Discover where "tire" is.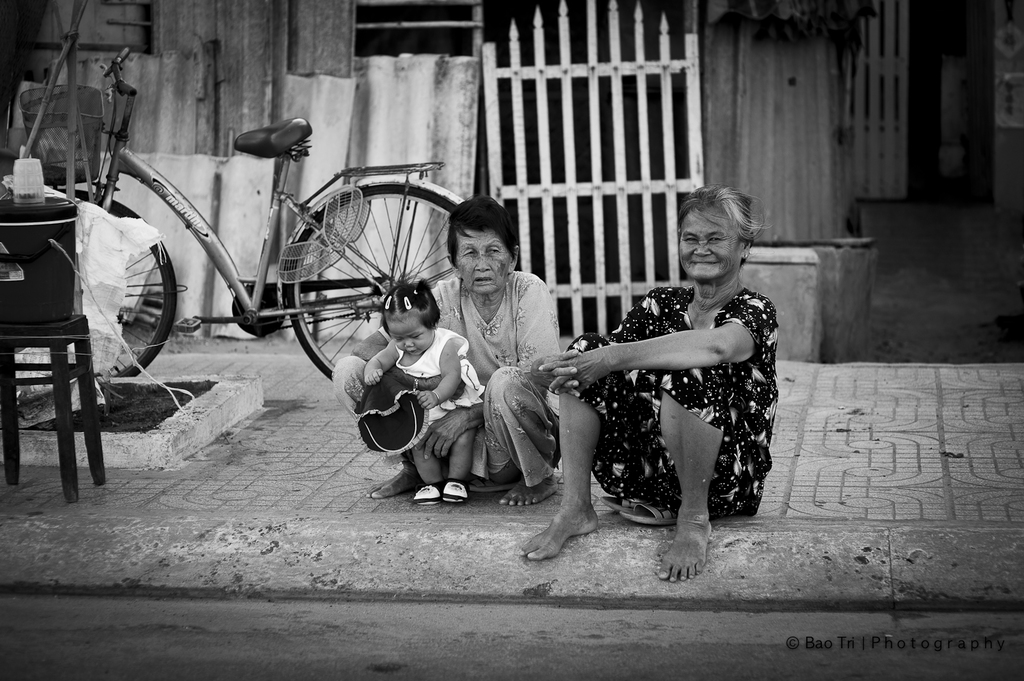
Discovered at <region>54, 186, 179, 379</region>.
